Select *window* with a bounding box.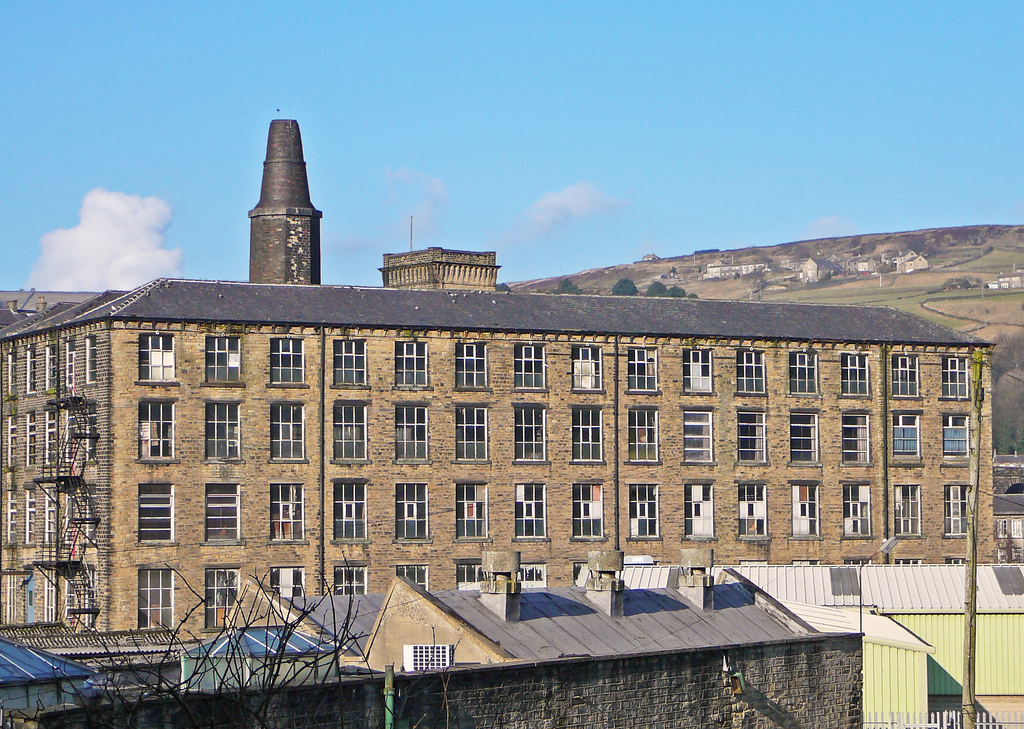
(623, 483, 666, 542).
